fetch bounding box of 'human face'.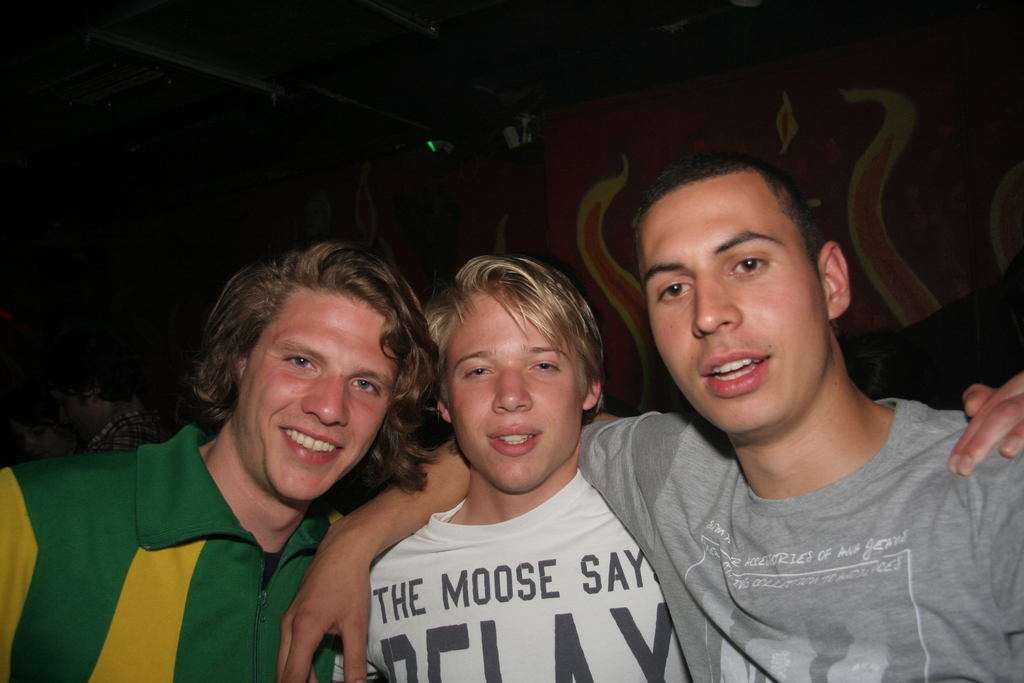
Bbox: (left=643, top=185, right=832, bottom=437).
